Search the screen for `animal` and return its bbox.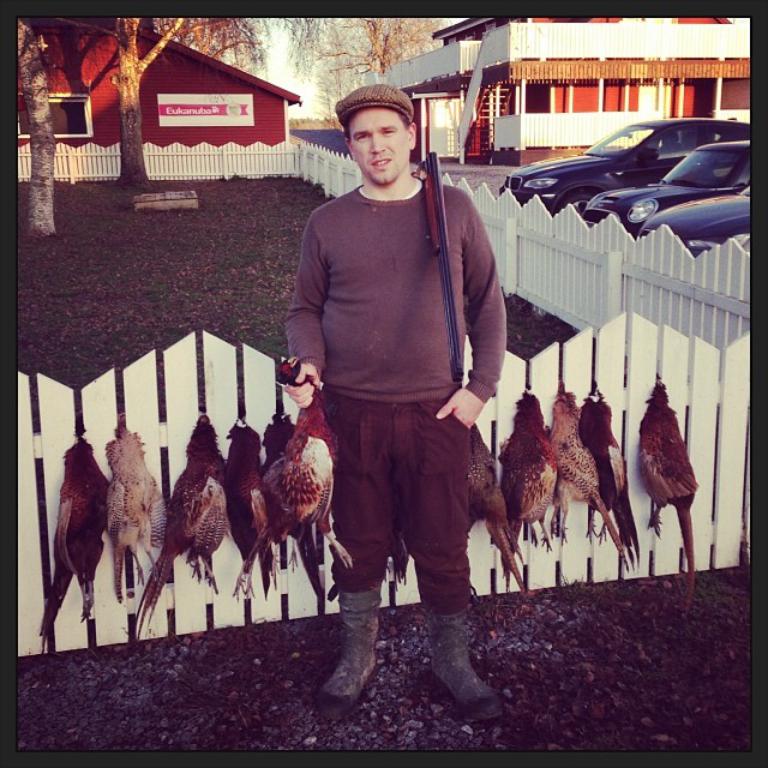
Found: 578, 383, 644, 580.
